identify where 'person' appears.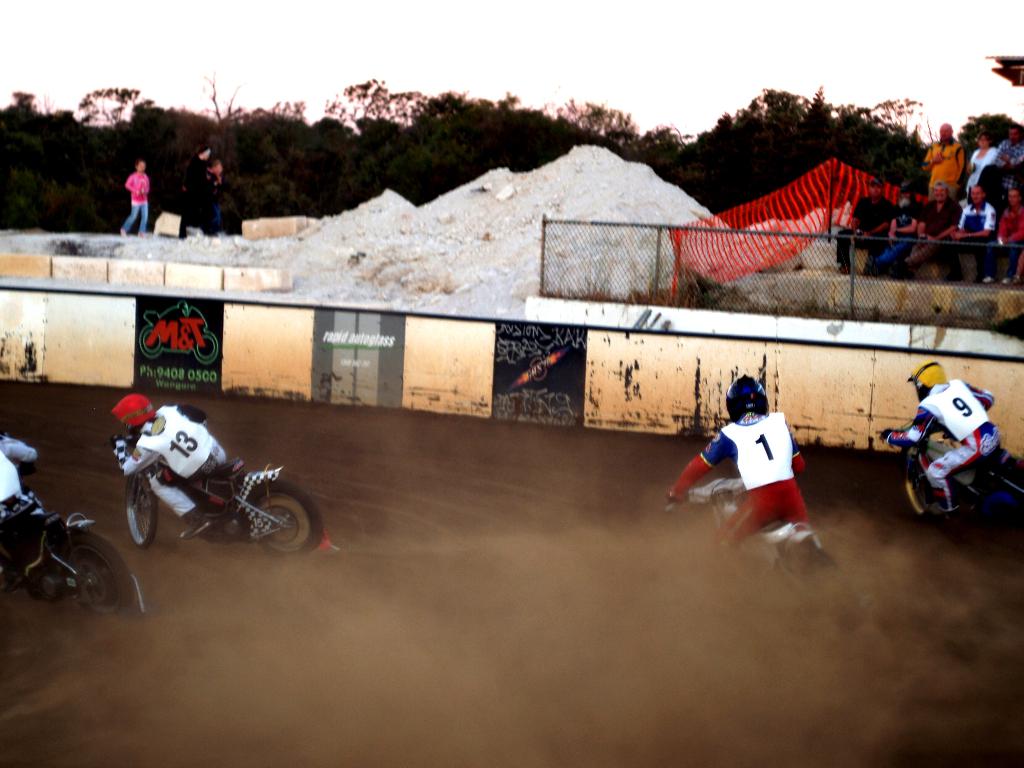
Appears at <box>920,120,959,208</box>.
